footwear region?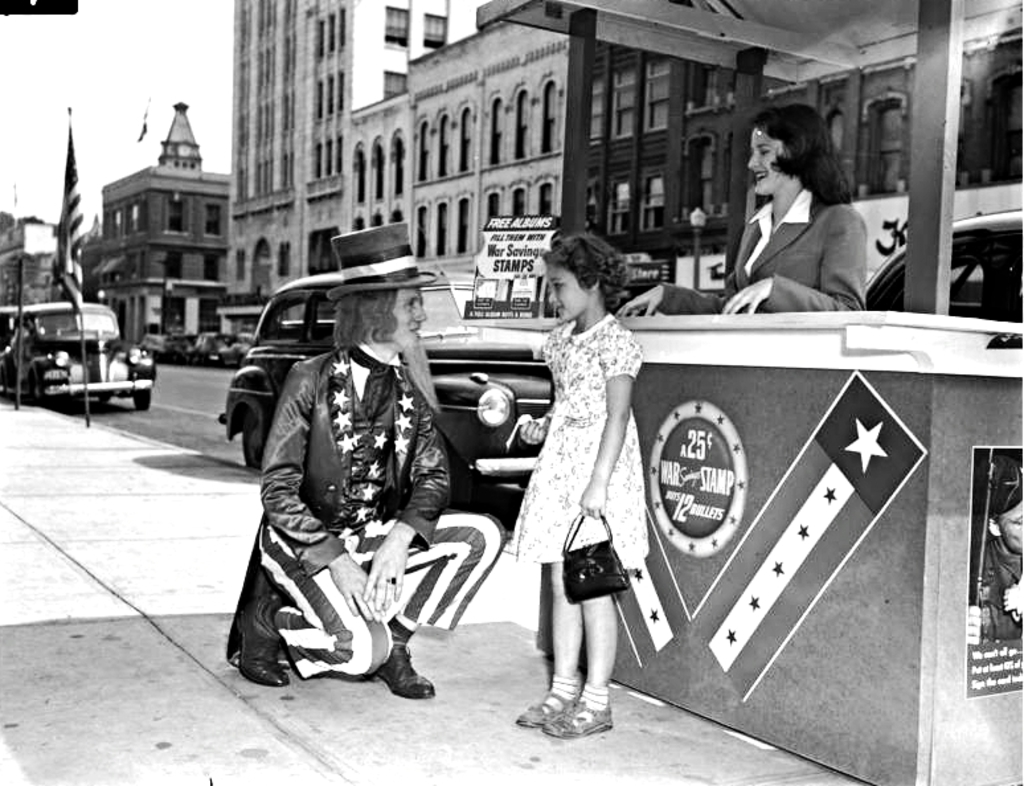
512:691:574:726
